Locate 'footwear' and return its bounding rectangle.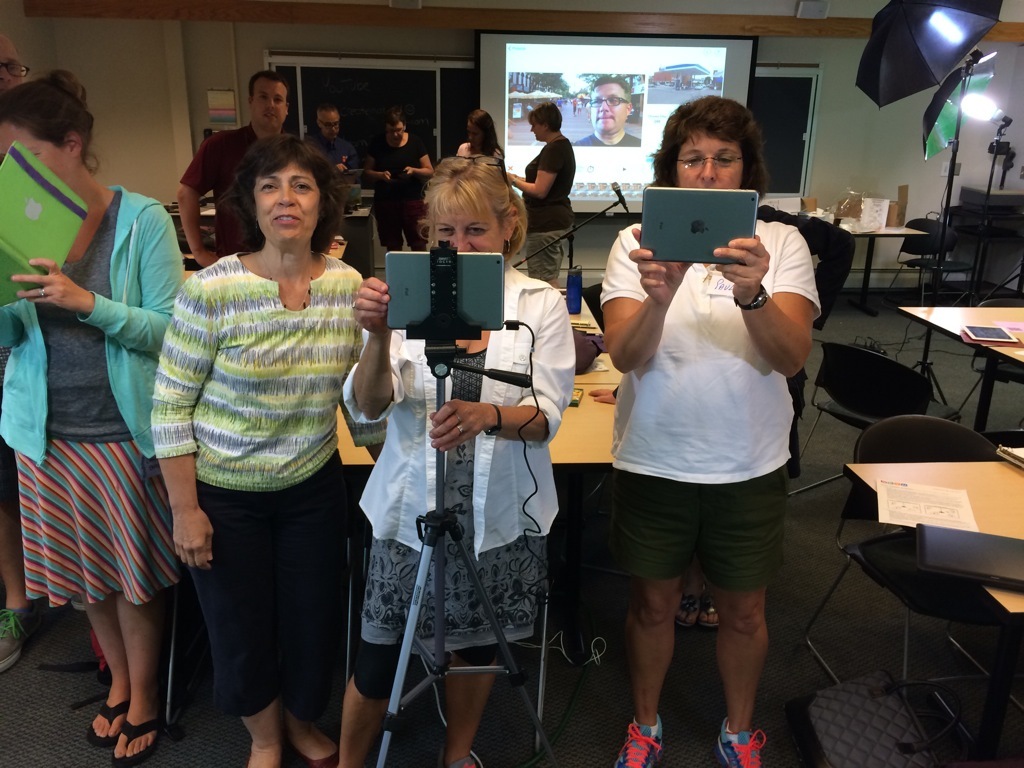
[113, 723, 165, 767].
